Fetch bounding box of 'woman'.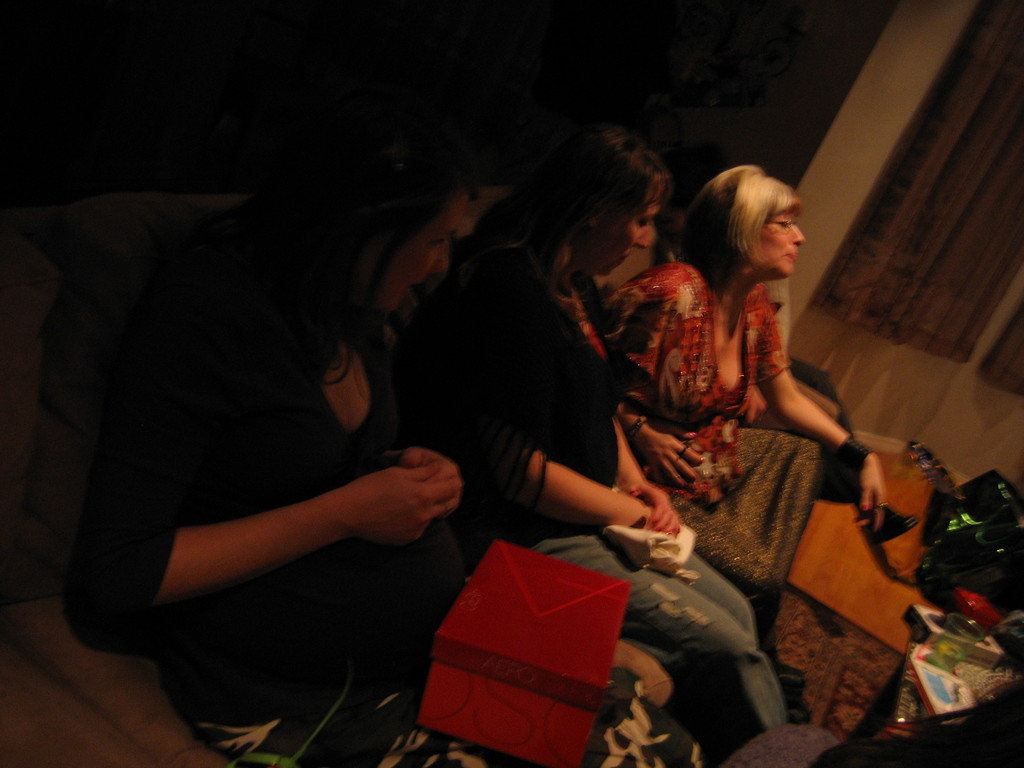
Bbox: x1=60 y1=118 x2=499 y2=755.
